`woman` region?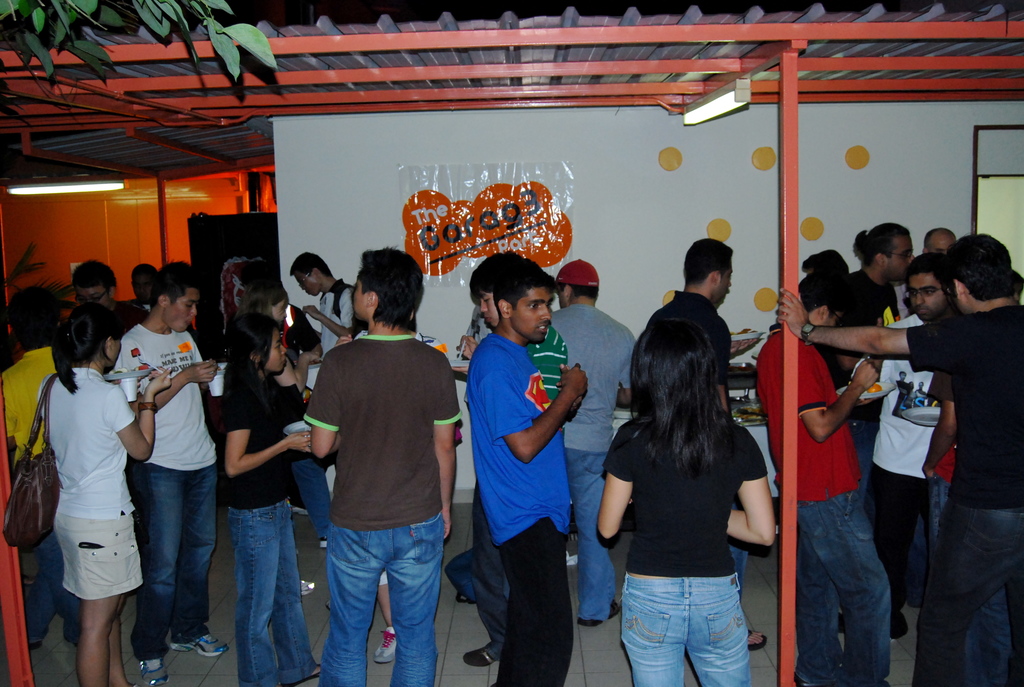
rect(236, 276, 329, 549)
